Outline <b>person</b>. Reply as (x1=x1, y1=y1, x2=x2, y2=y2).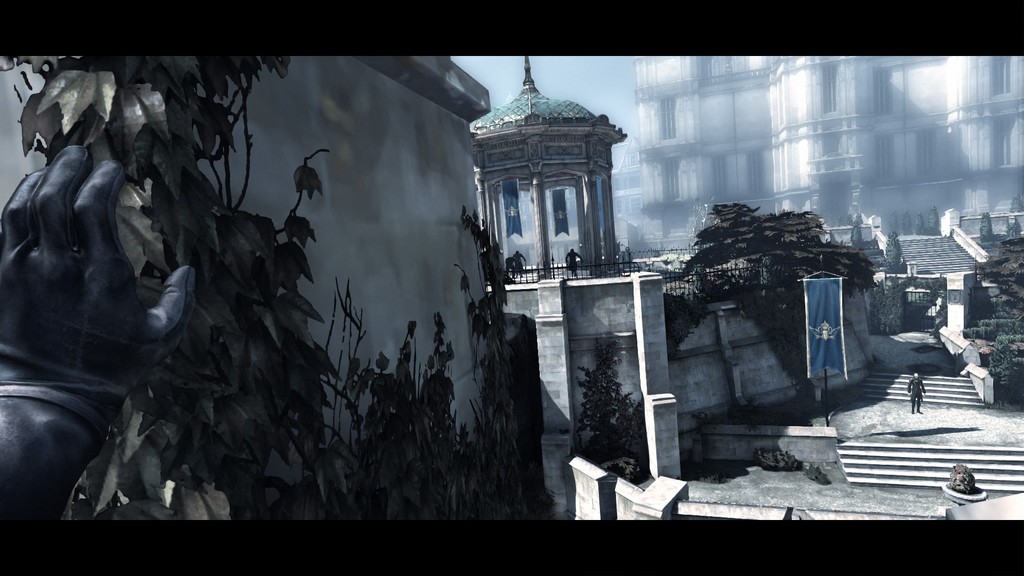
(x1=904, y1=373, x2=928, y2=415).
